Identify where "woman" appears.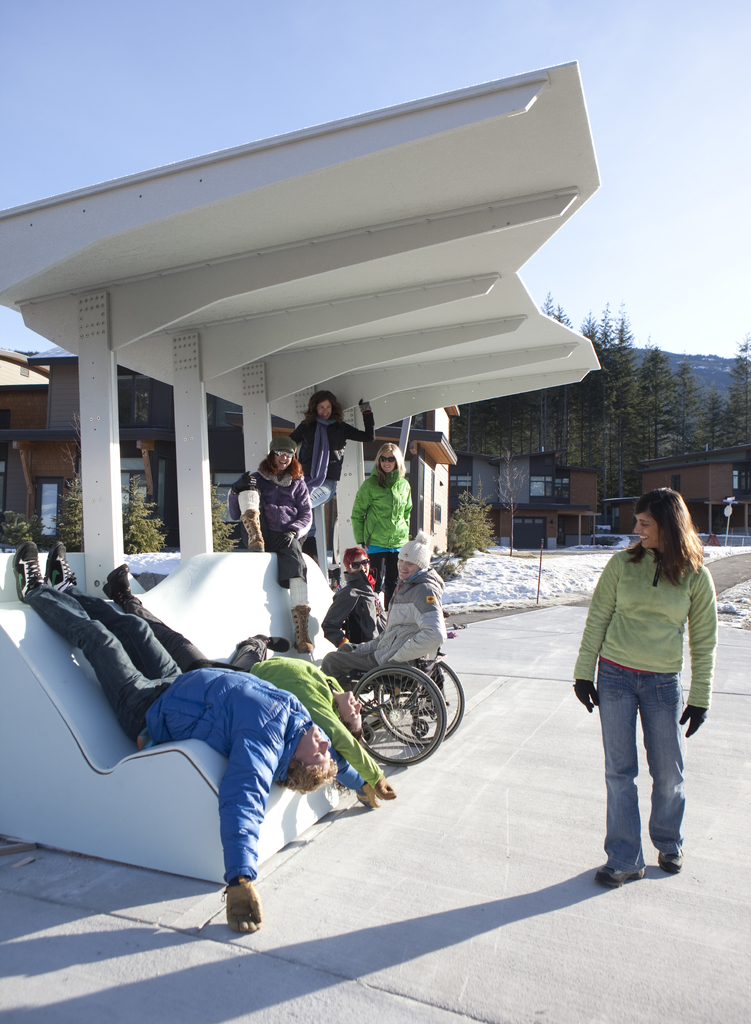
Appears at detection(219, 433, 332, 652).
